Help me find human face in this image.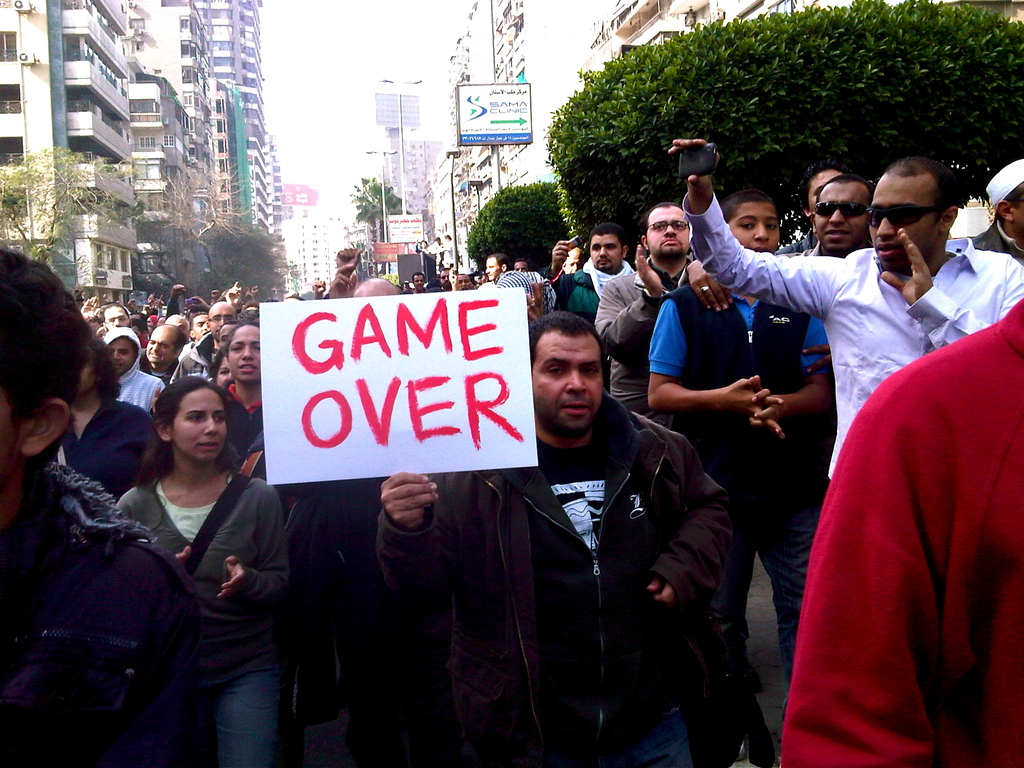
Found it: select_region(588, 232, 620, 275).
